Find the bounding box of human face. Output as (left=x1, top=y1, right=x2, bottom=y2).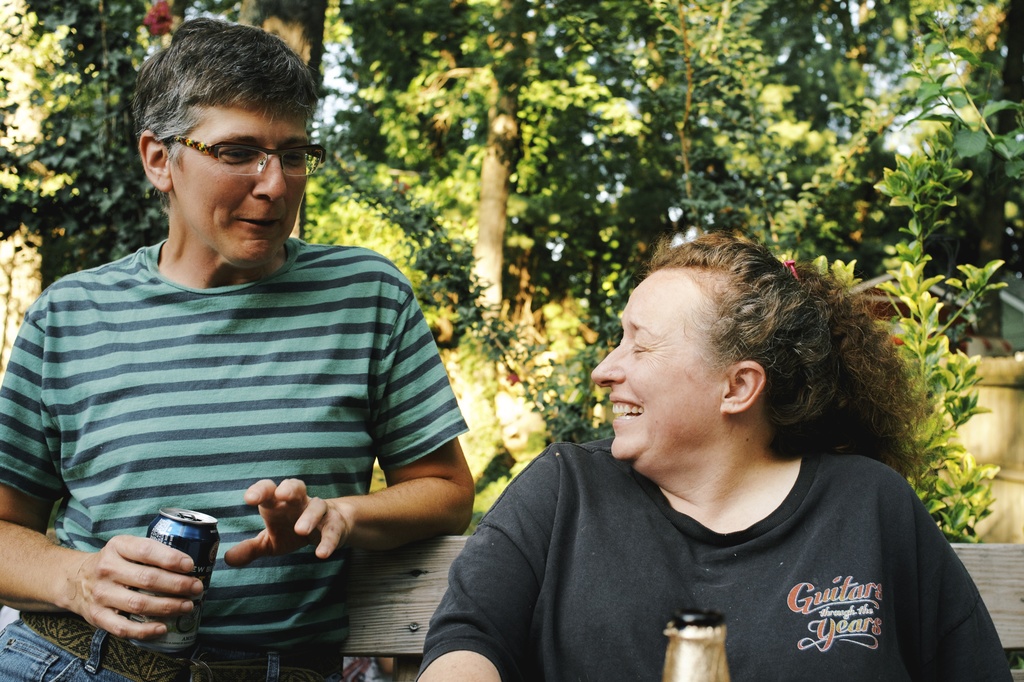
(left=173, top=103, right=332, bottom=275).
